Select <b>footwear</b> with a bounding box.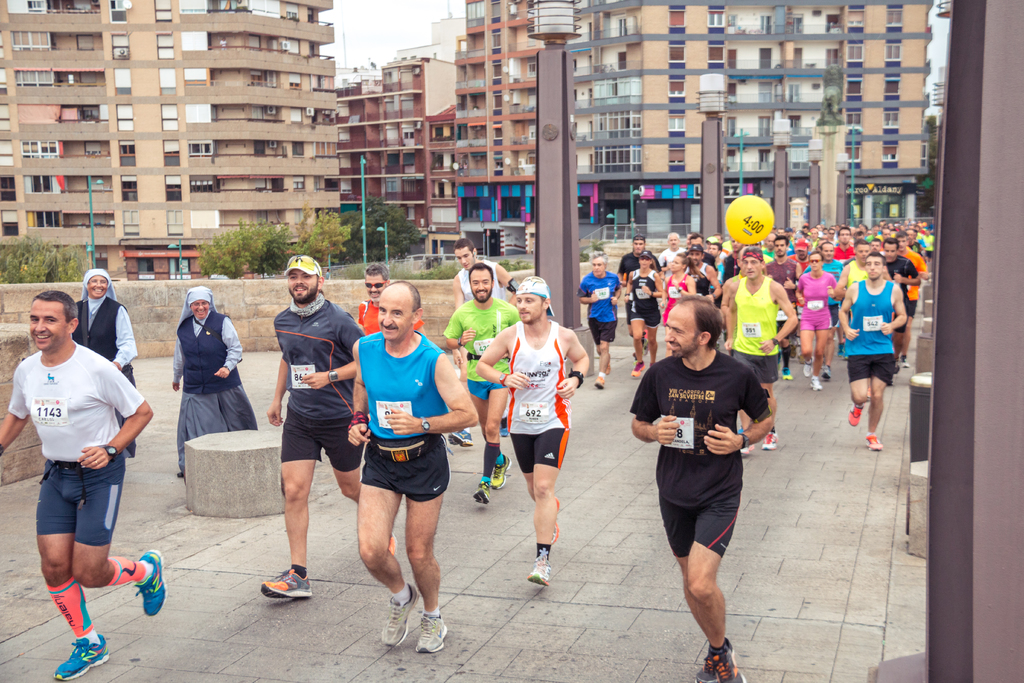
select_region(388, 536, 399, 554).
